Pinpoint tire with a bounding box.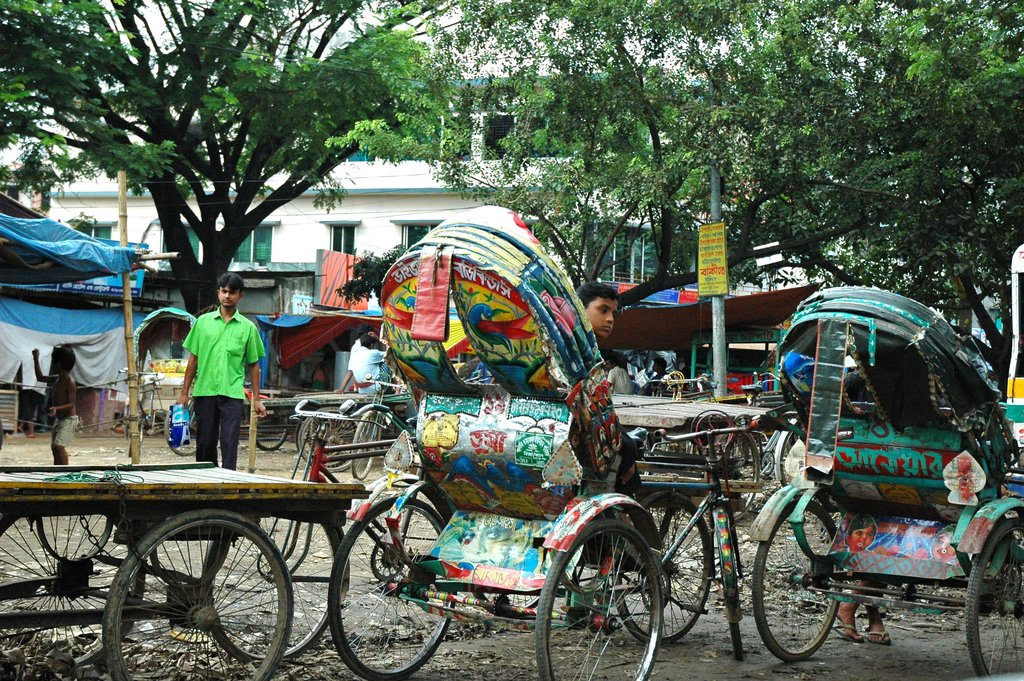
x1=756, y1=490, x2=849, y2=657.
